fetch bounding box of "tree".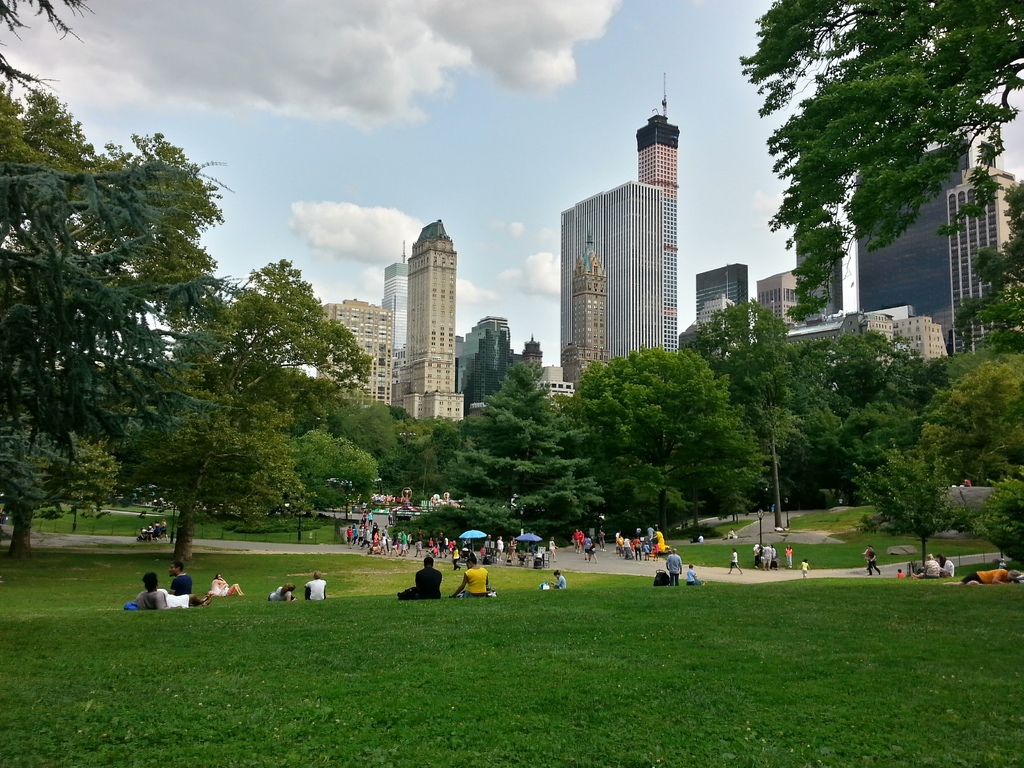
Bbox: 306 300 943 554.
